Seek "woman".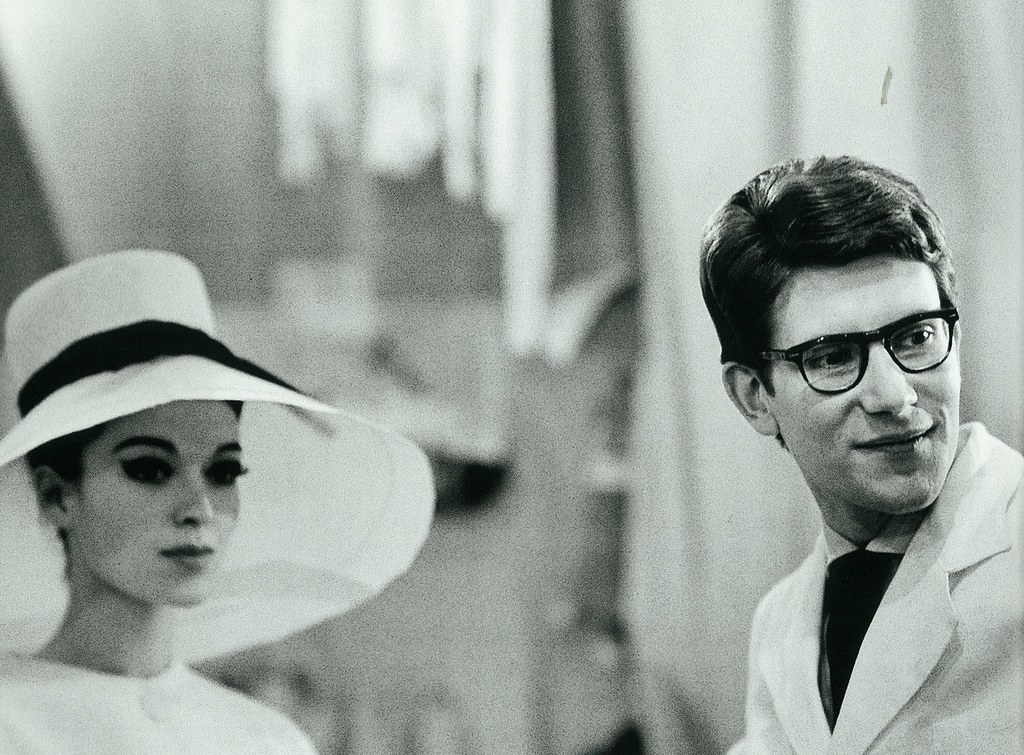
box(0, 304, 406, 710).
